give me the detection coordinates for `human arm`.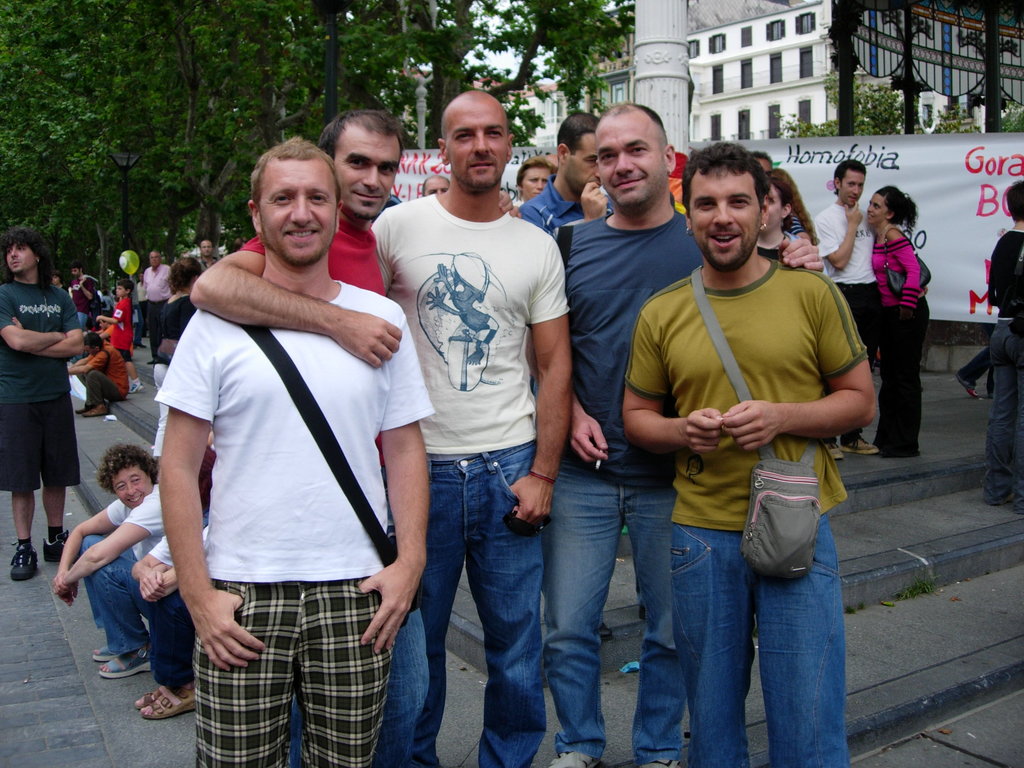
bbox=(0, 286, 76, 347).
